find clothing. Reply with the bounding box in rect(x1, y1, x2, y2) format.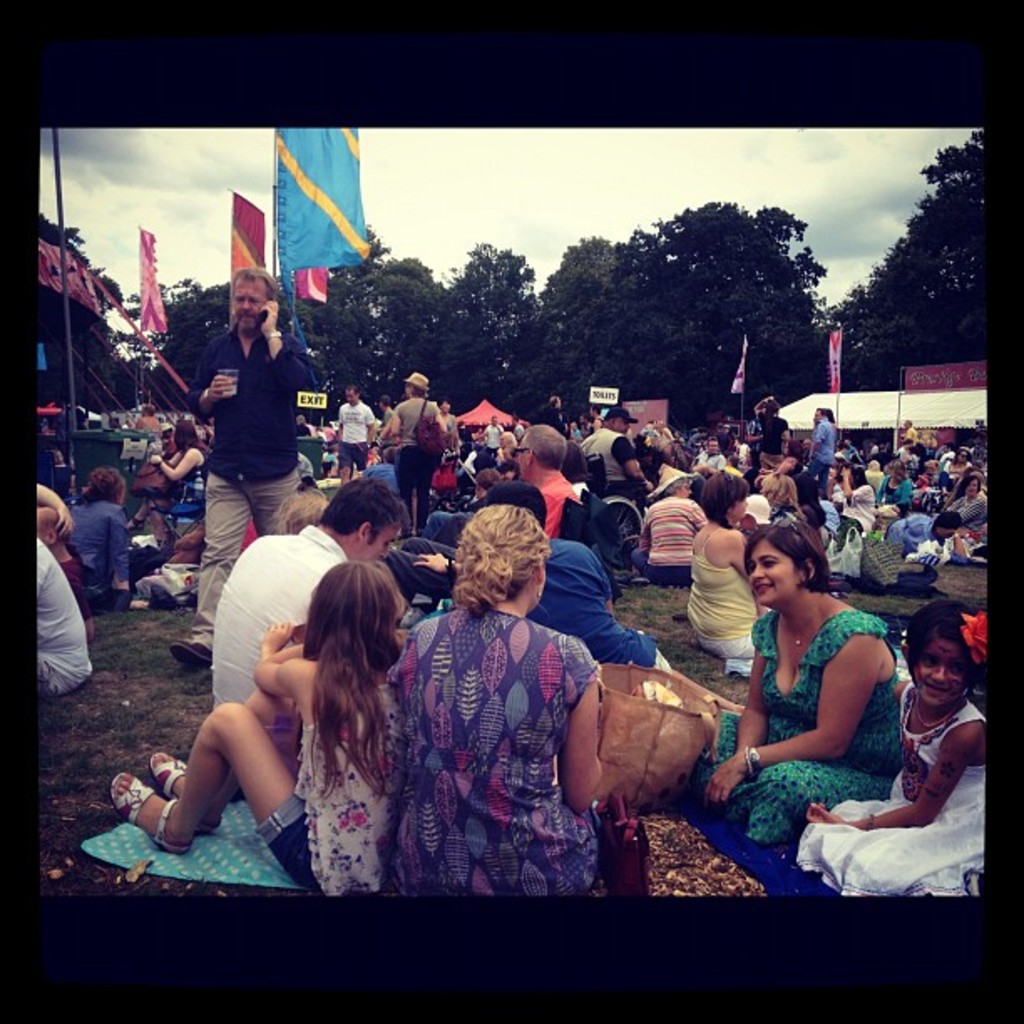
rect(387, 400, 435, 453).
